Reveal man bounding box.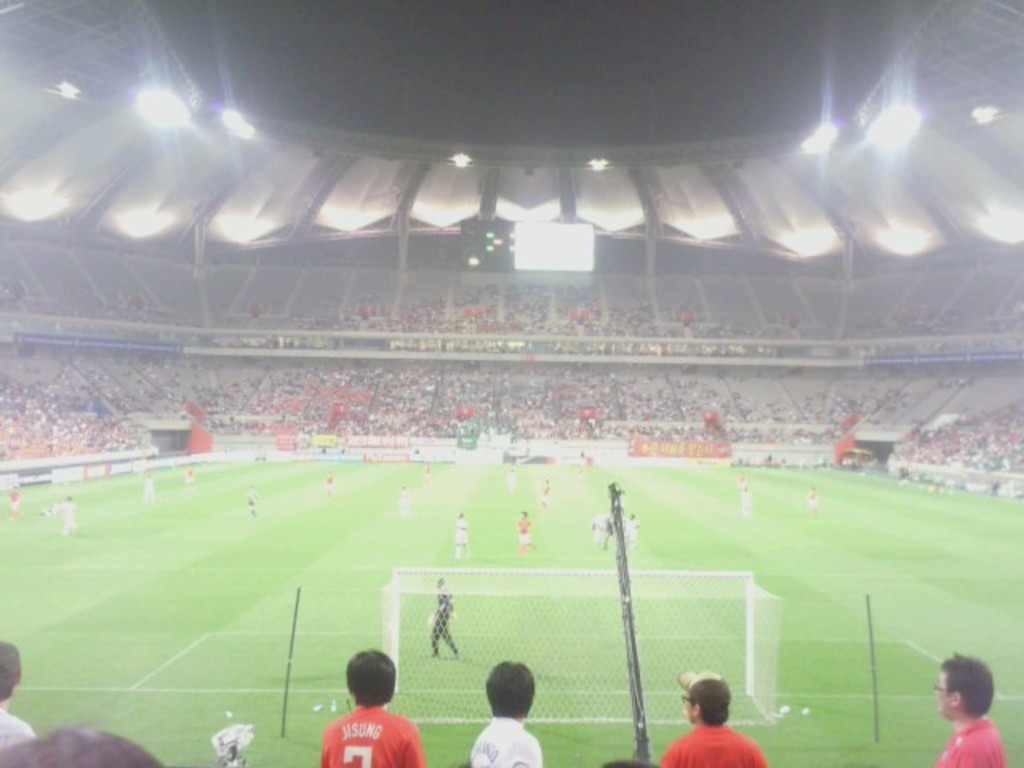
Revealed: left=928, top=656, right=1008, bottom=766.
